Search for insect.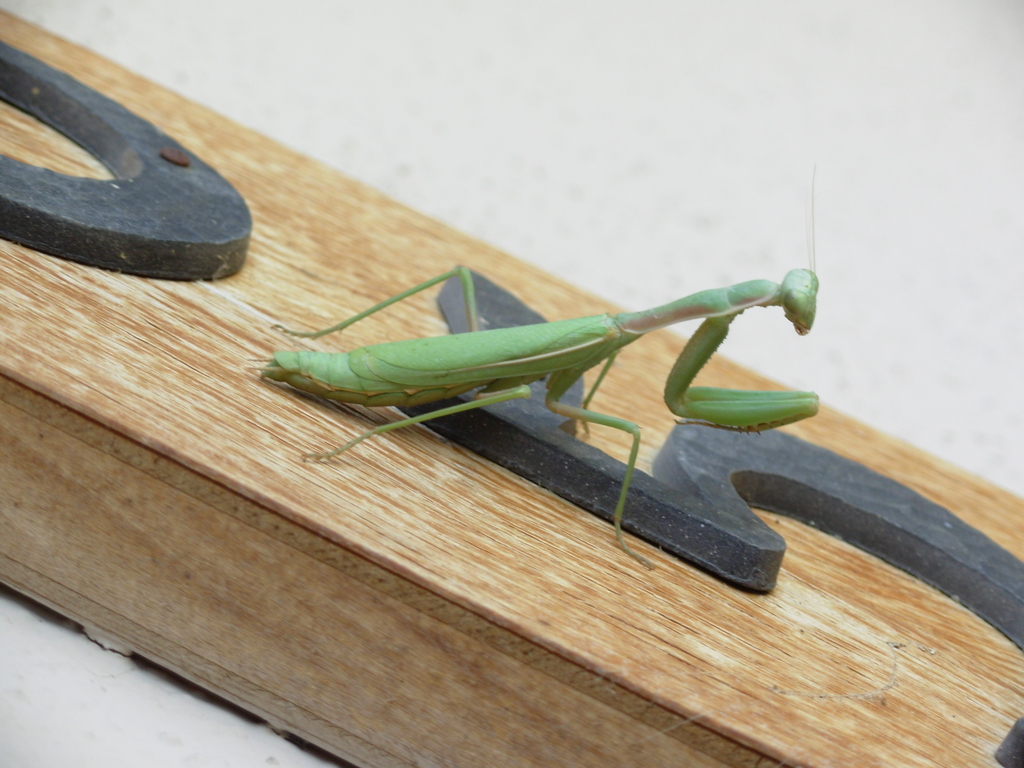
Found at pyautogui.locateOnScreen(247, 164, 821, 570).
